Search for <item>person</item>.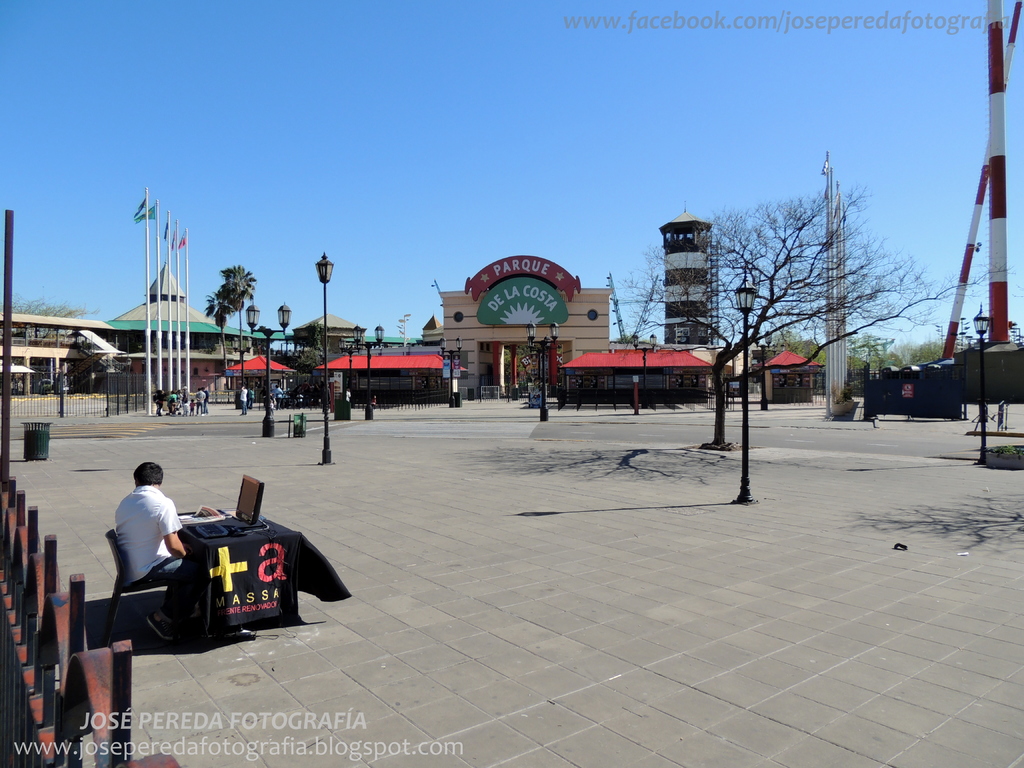
Found at x1=110 y1=463 x2=188 y2=591.
